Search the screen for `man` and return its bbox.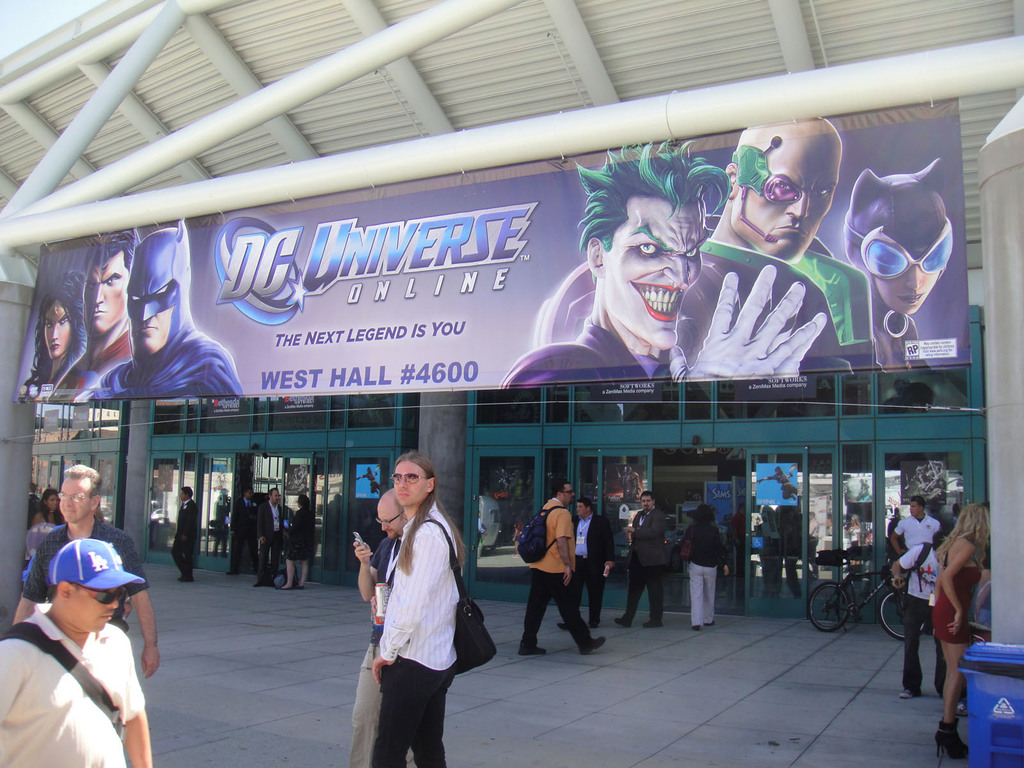
Found: bbox=[496, 138, 824, 387].
